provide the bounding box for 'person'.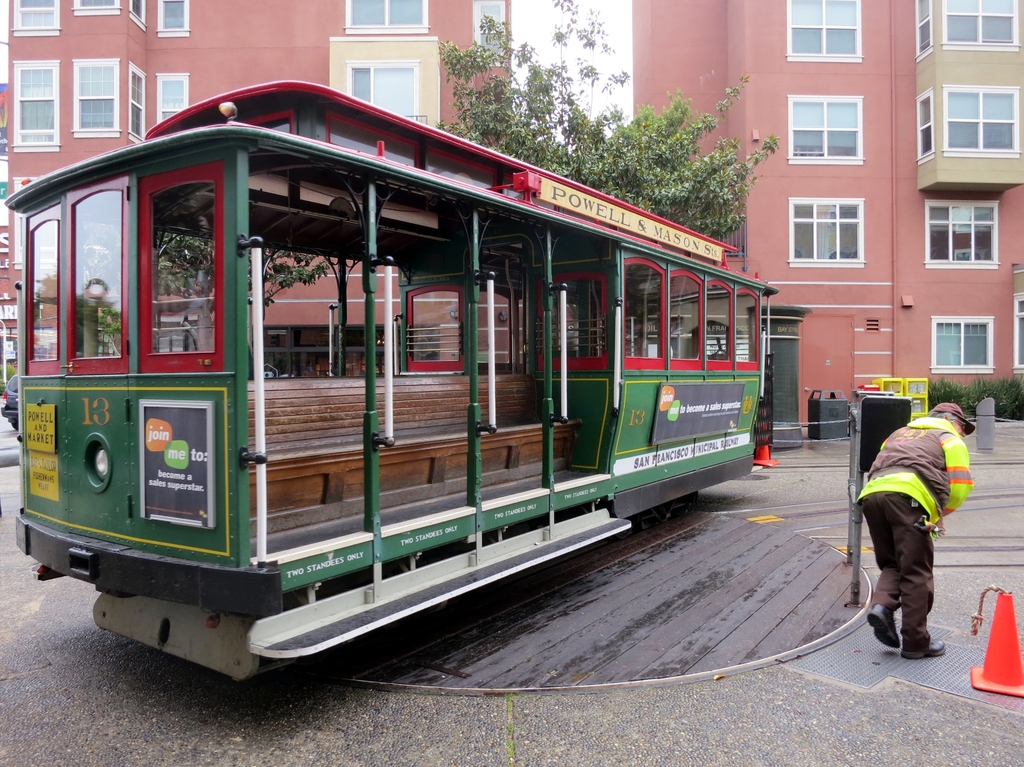
(left=852, top=397, right=979, bottom=662).
